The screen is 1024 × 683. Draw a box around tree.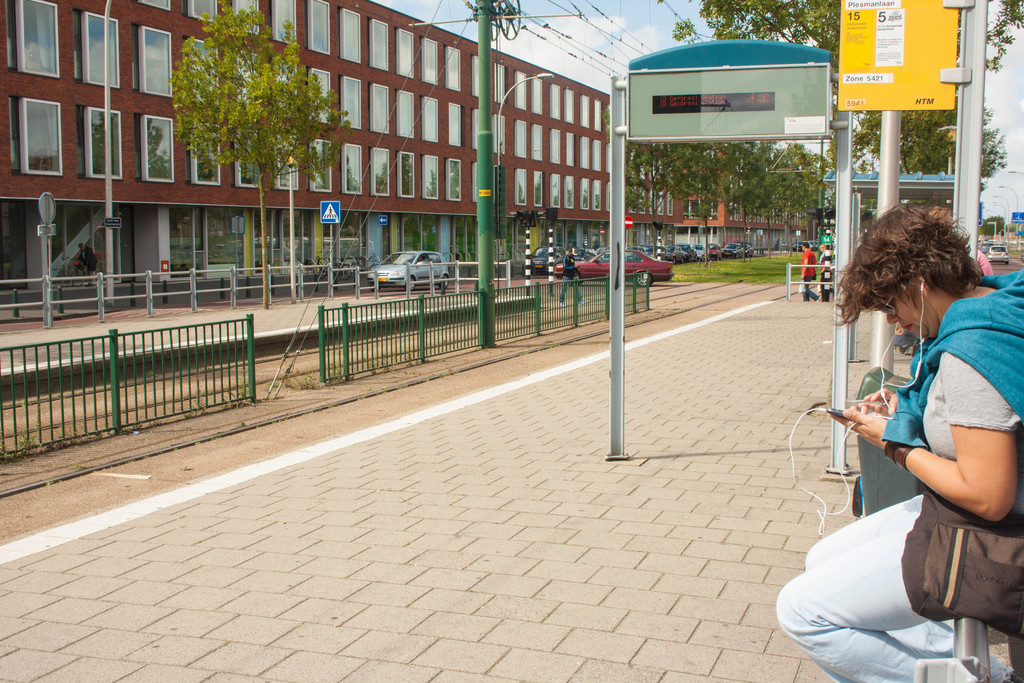
(left=164, top=0, right=355, bottom=308).
